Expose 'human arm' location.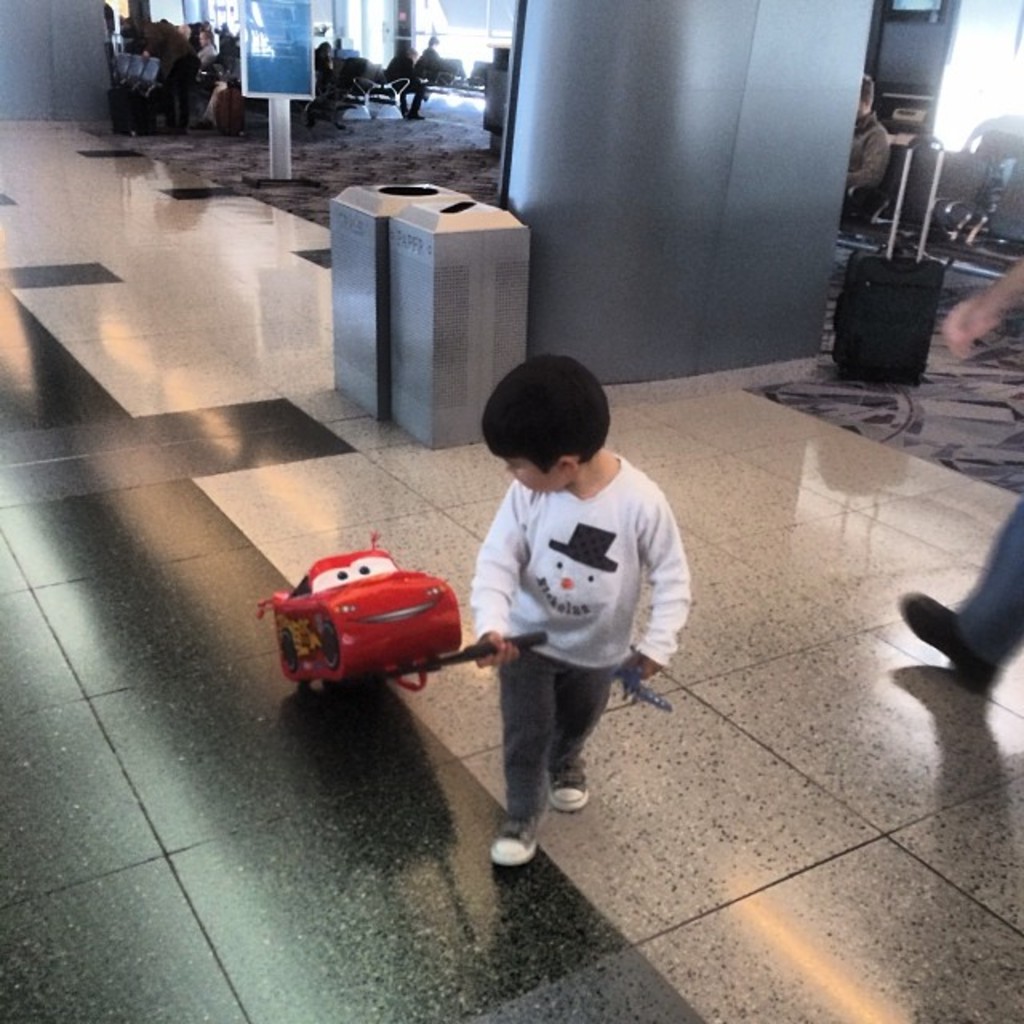
Exposed at box=[938, 256, 1022, 352].
